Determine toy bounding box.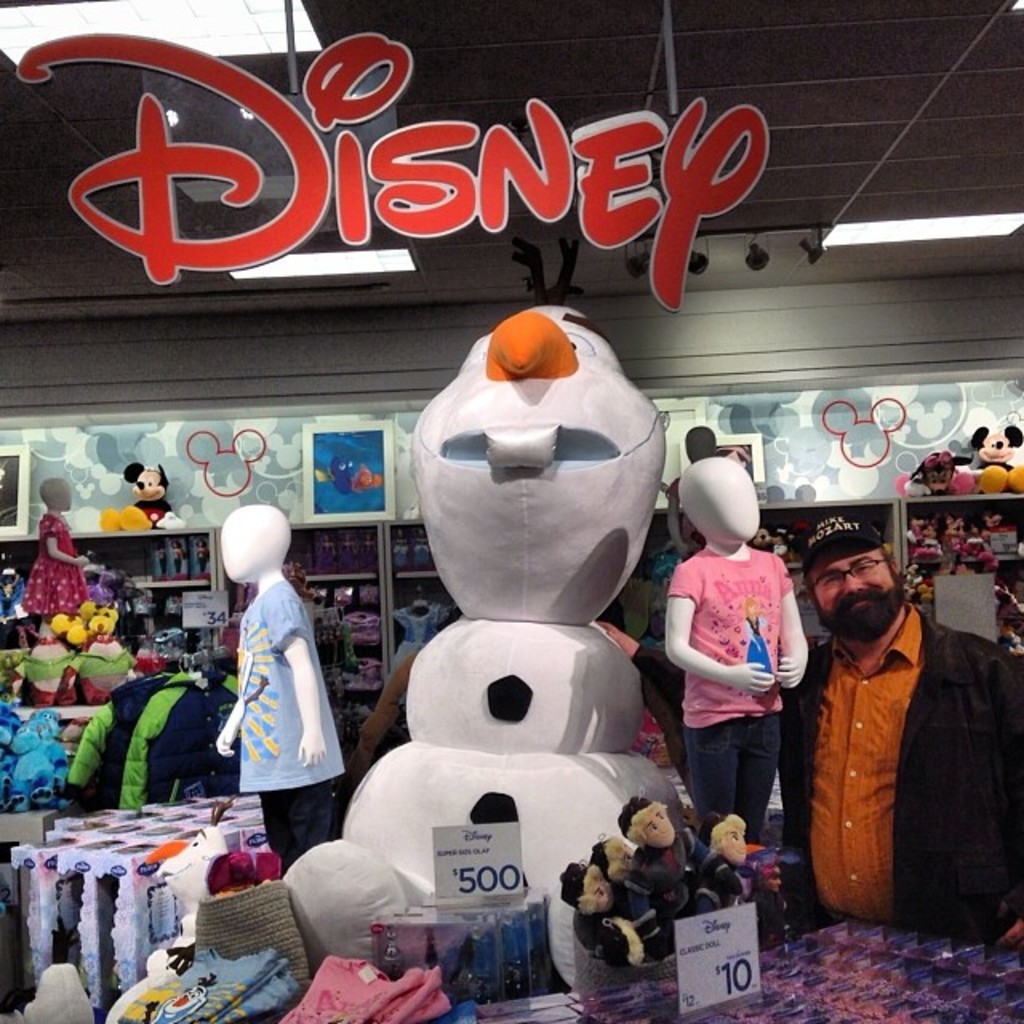
Determined: Rect(918, 562, 955, 600).
